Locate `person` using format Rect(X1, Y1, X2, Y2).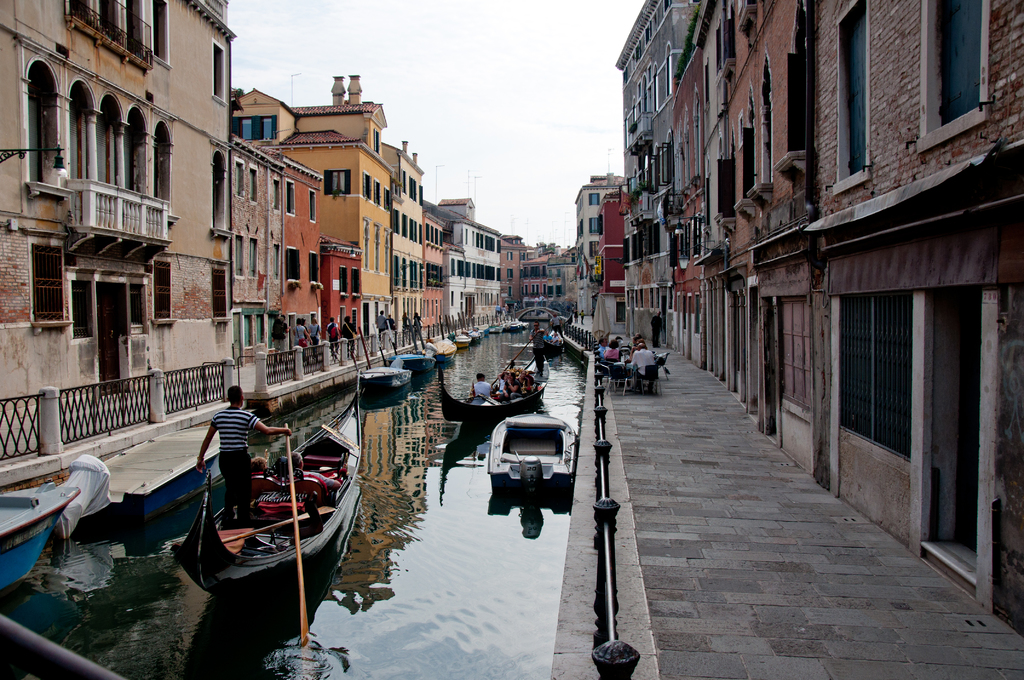
Rect(511, 365, 535, 390).
